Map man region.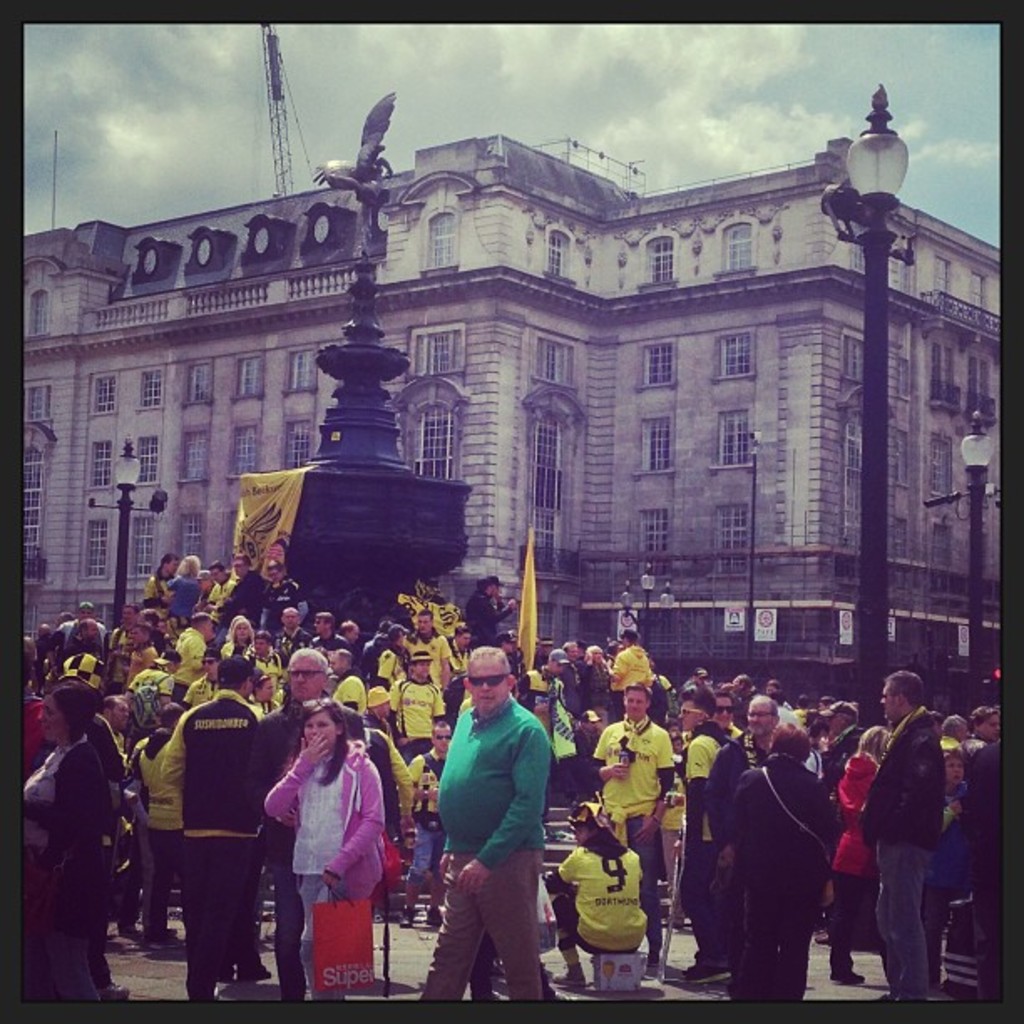
Mapped to 271, 601, 311, 651.
